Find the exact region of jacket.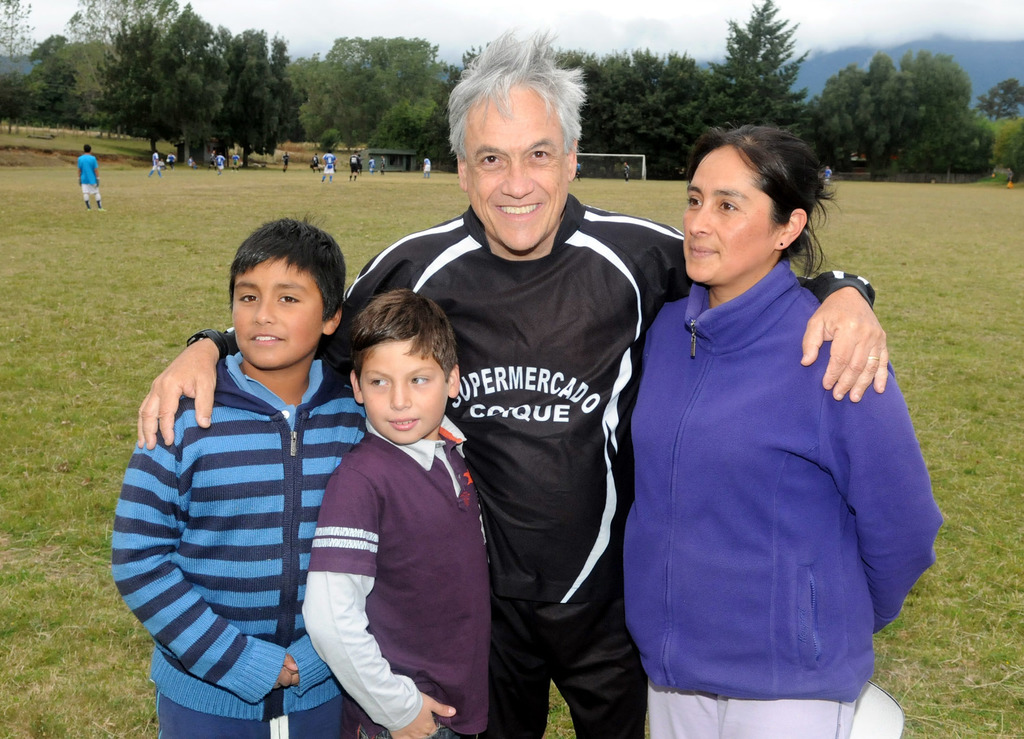
Exact region: [left=109, top=352, right=371, bottom=722].
